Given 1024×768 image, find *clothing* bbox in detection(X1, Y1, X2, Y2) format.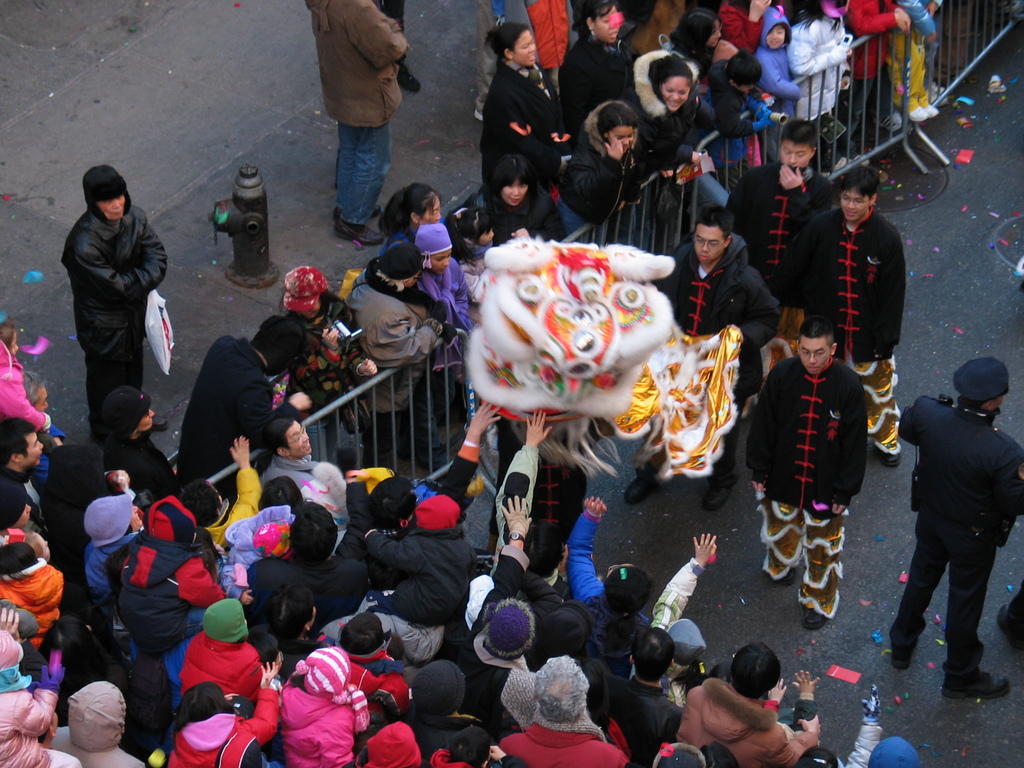
detection(789, 218, 898, 426).
